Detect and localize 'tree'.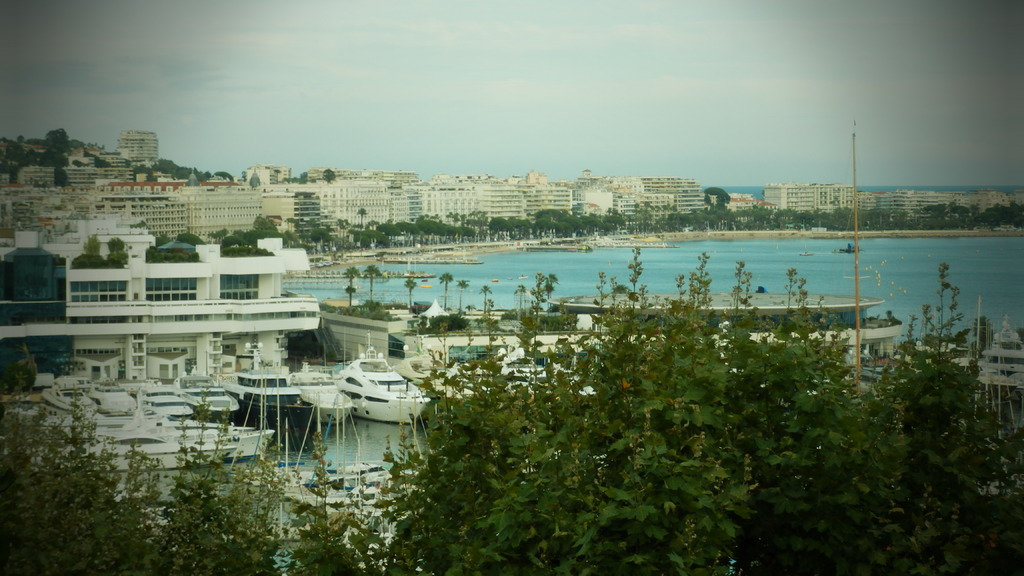
Localized at (0,371,273,575).
